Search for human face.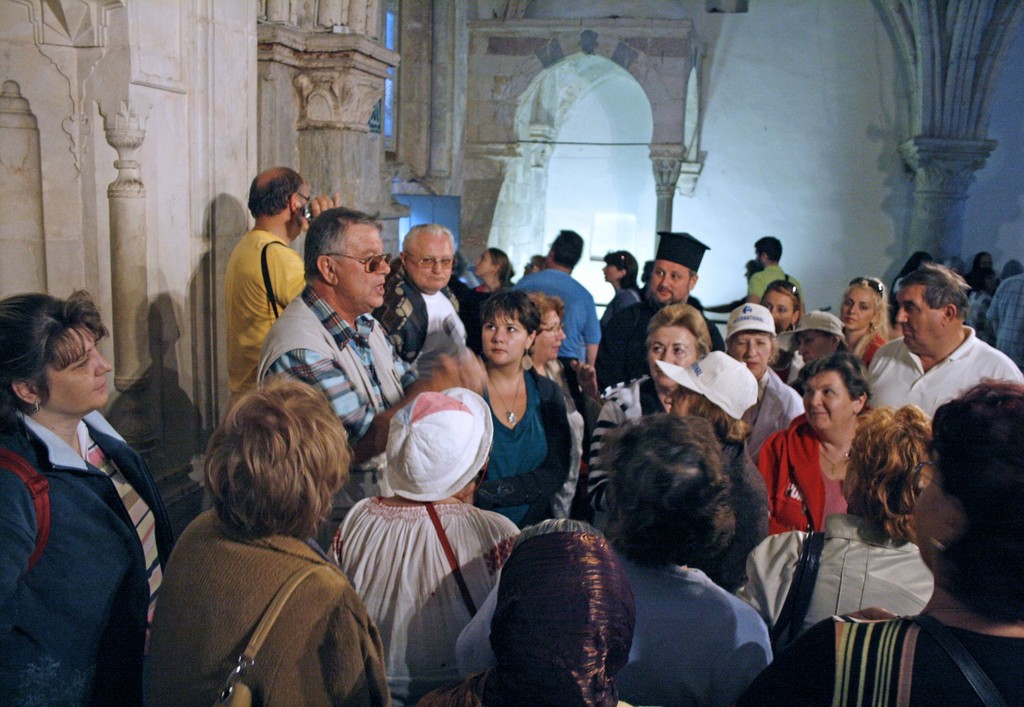
Found at {"left": 803, "top": 369, "right": 854, "bottom": 424}.
